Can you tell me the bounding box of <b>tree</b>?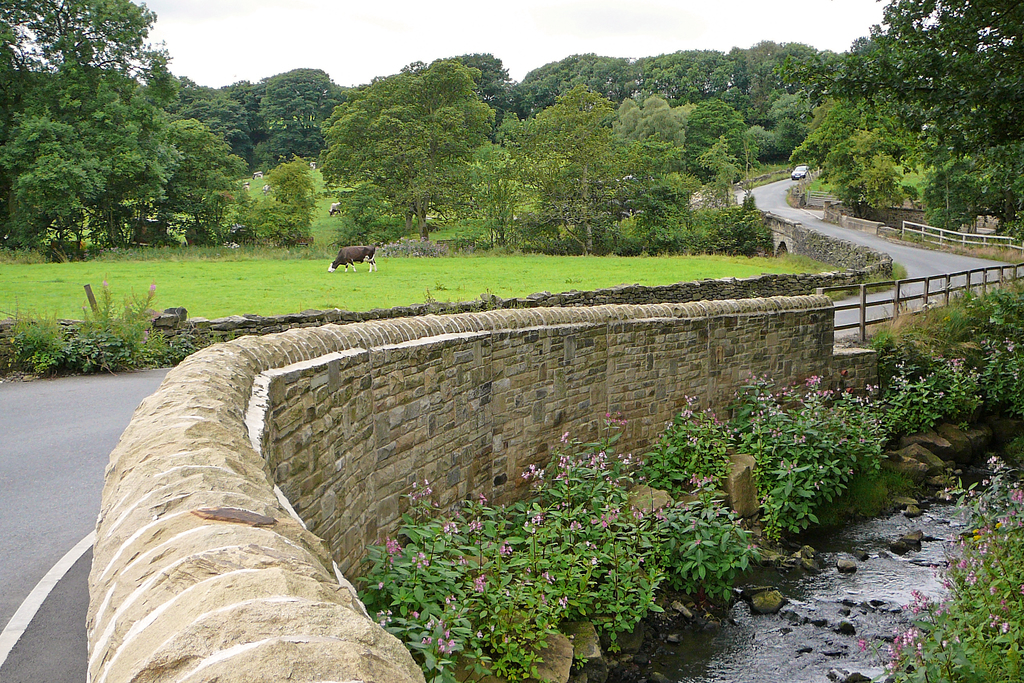
BBox(309, 51, 512, 233).
